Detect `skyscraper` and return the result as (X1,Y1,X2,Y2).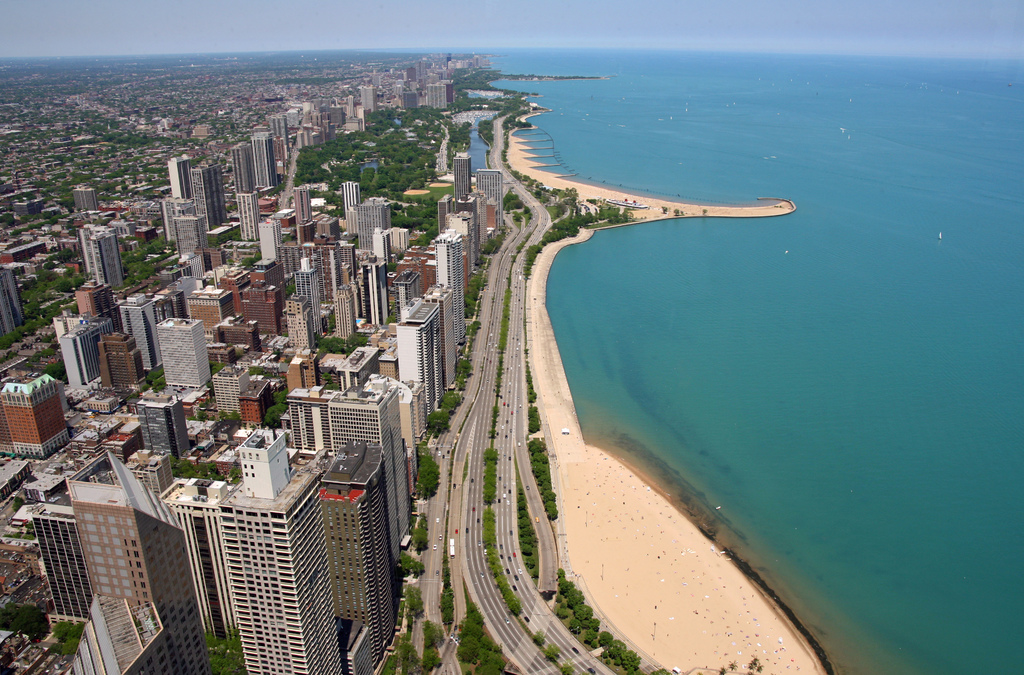
(452,152,476,202).
